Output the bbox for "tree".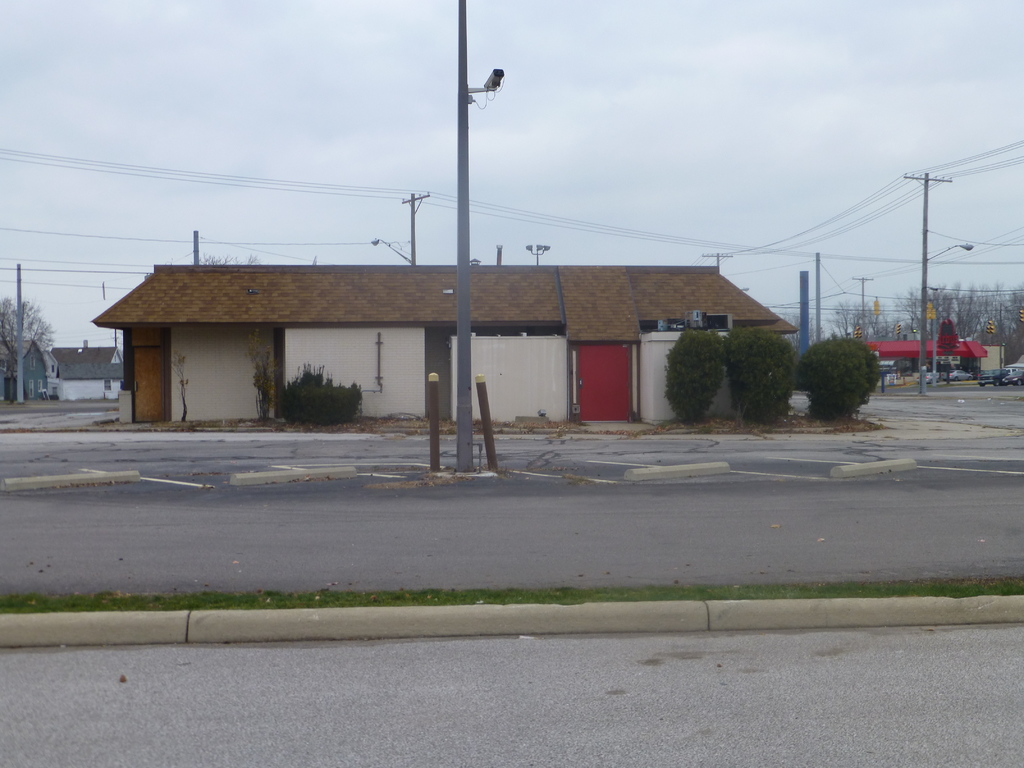
{"left": 780, "top": 310, "right": 817, "bottom": 349}.
